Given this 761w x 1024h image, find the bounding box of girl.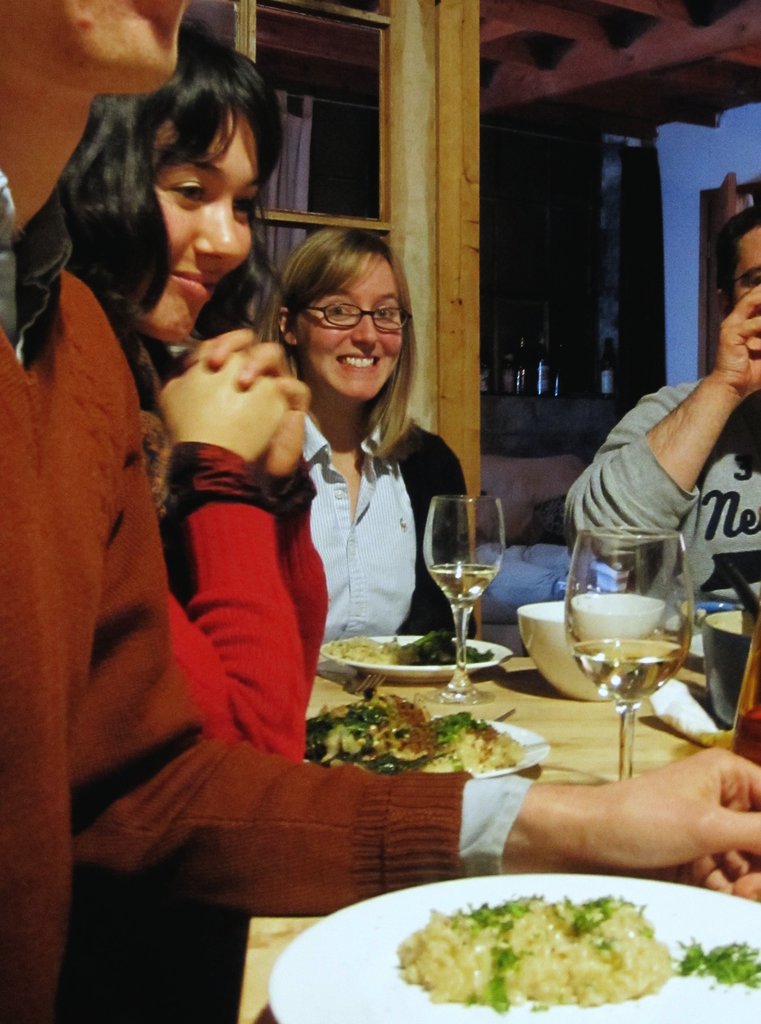
<bbox>52, 29, 329, 762</bbox>.
